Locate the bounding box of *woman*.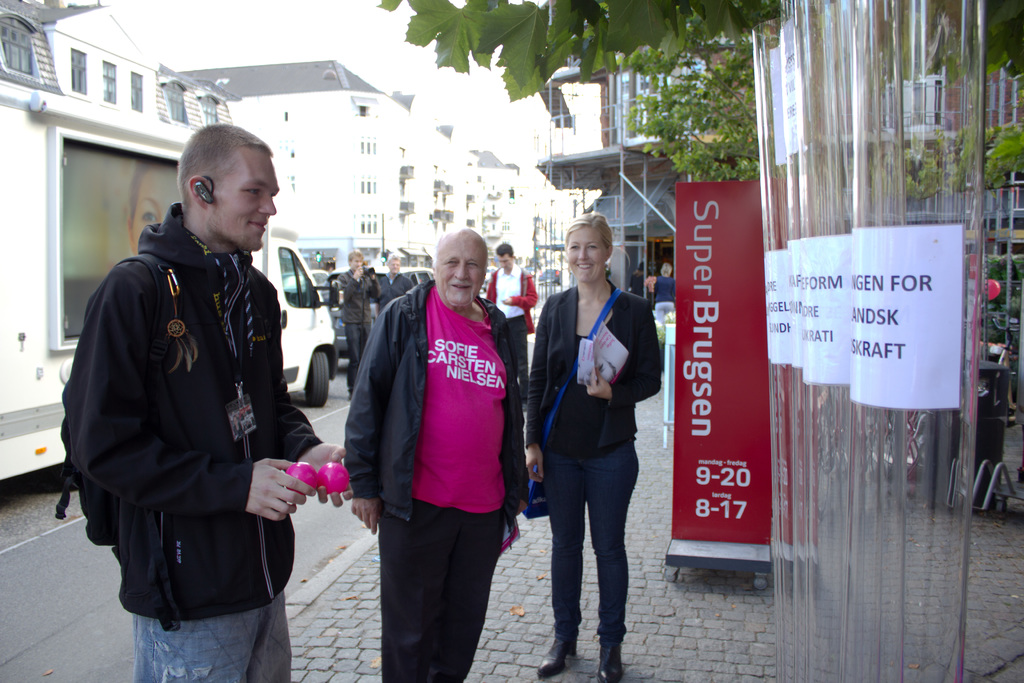
Bounding box: left=653, top=264, right=675, bottom=318.
